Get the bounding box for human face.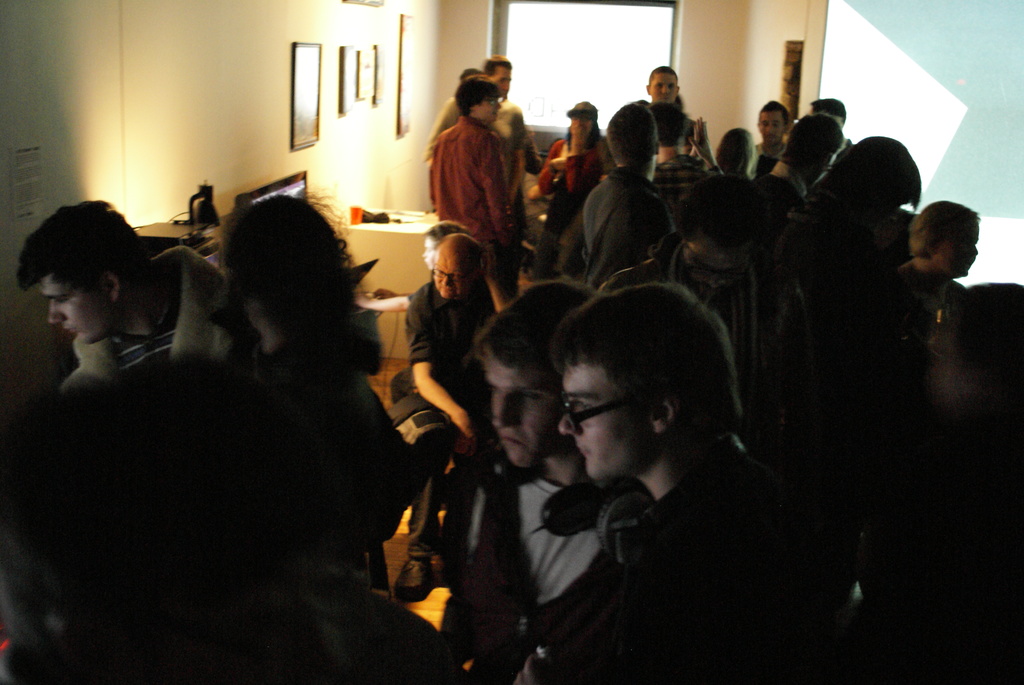
box(760, 111, 786, 141).
